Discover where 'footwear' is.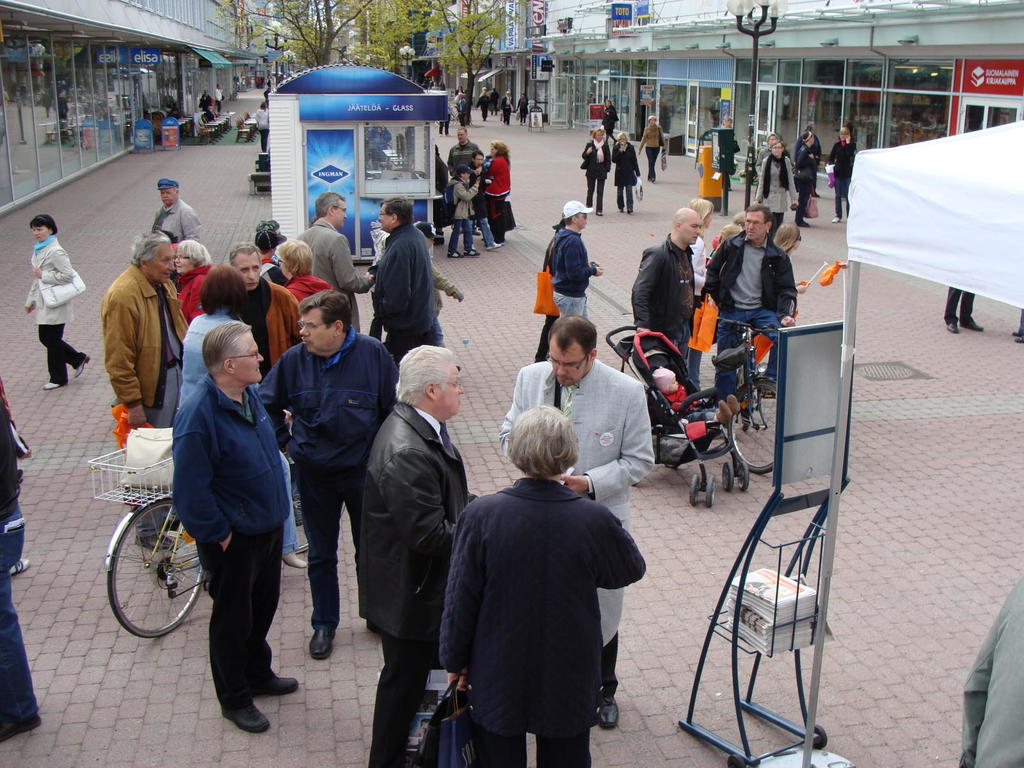
Discovered at {"left": 449, "top": 250, "right": 461, "bottom": 259}.
